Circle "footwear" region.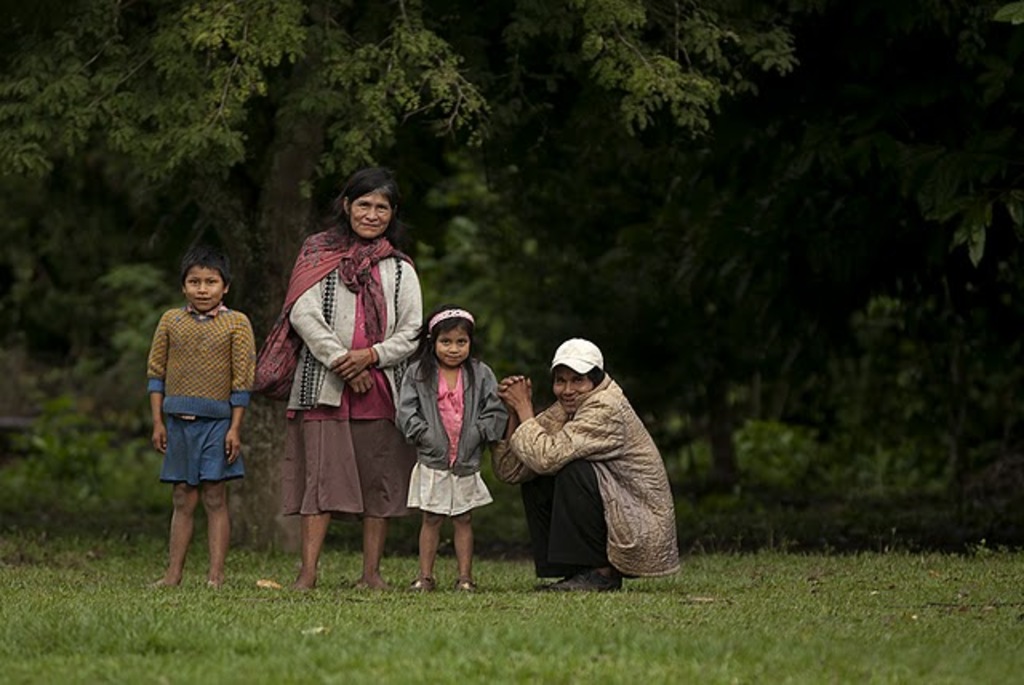
Region: box=[462, 579, 480, 592].
